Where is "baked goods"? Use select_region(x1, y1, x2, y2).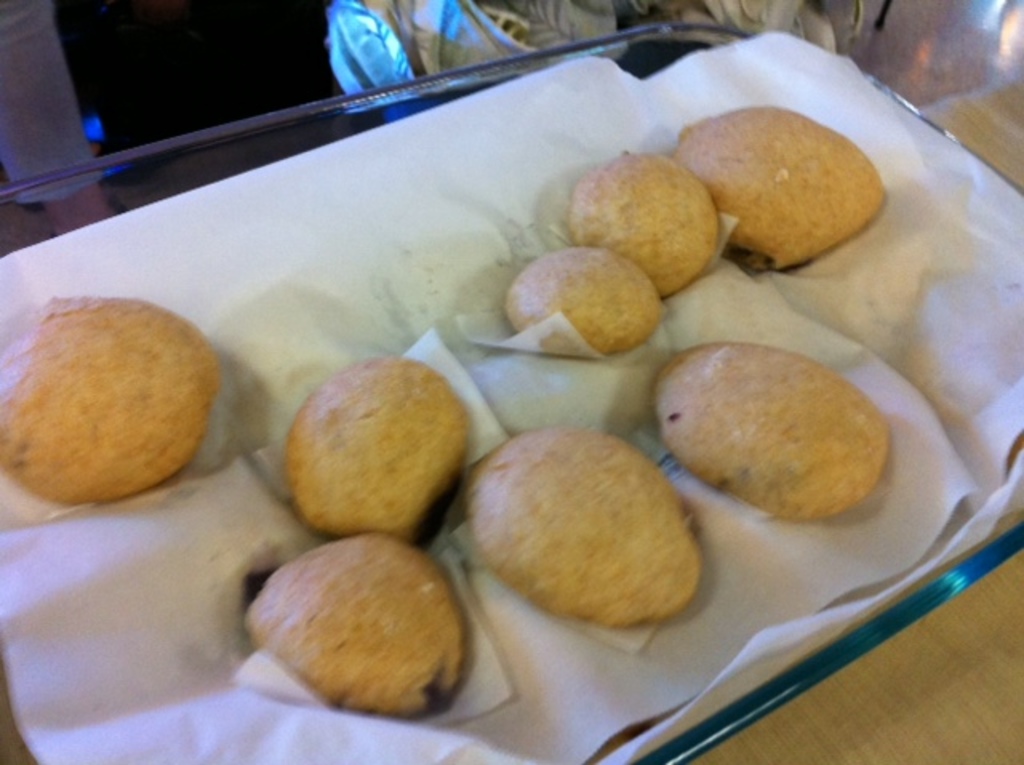
select_region(456, 424, 702, 631).
